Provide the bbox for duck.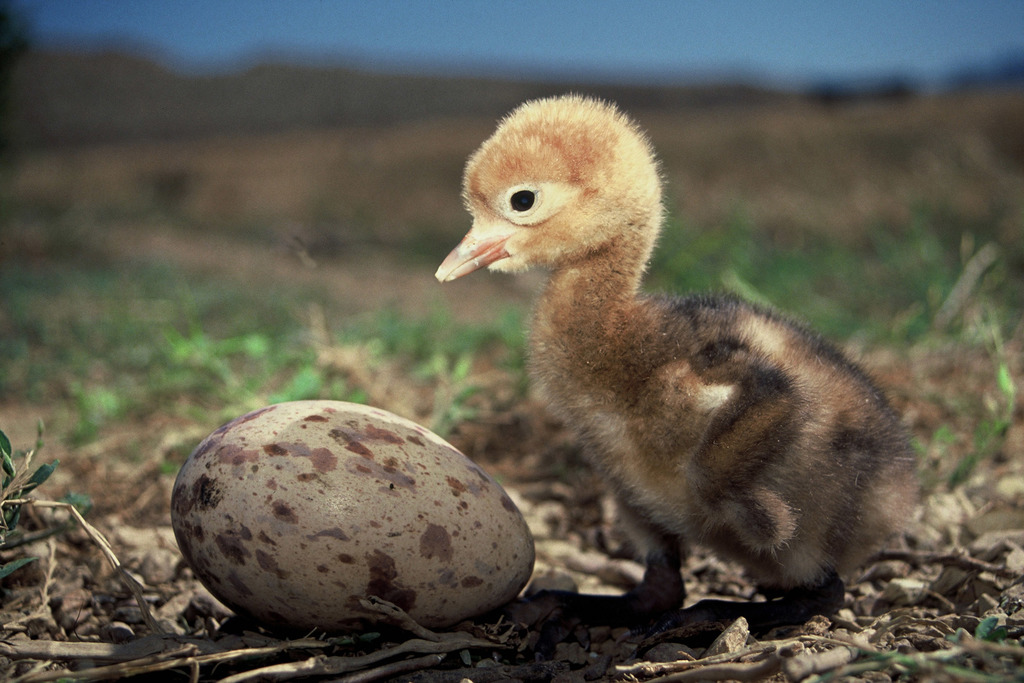
locate(422, 92, 927, 644).
